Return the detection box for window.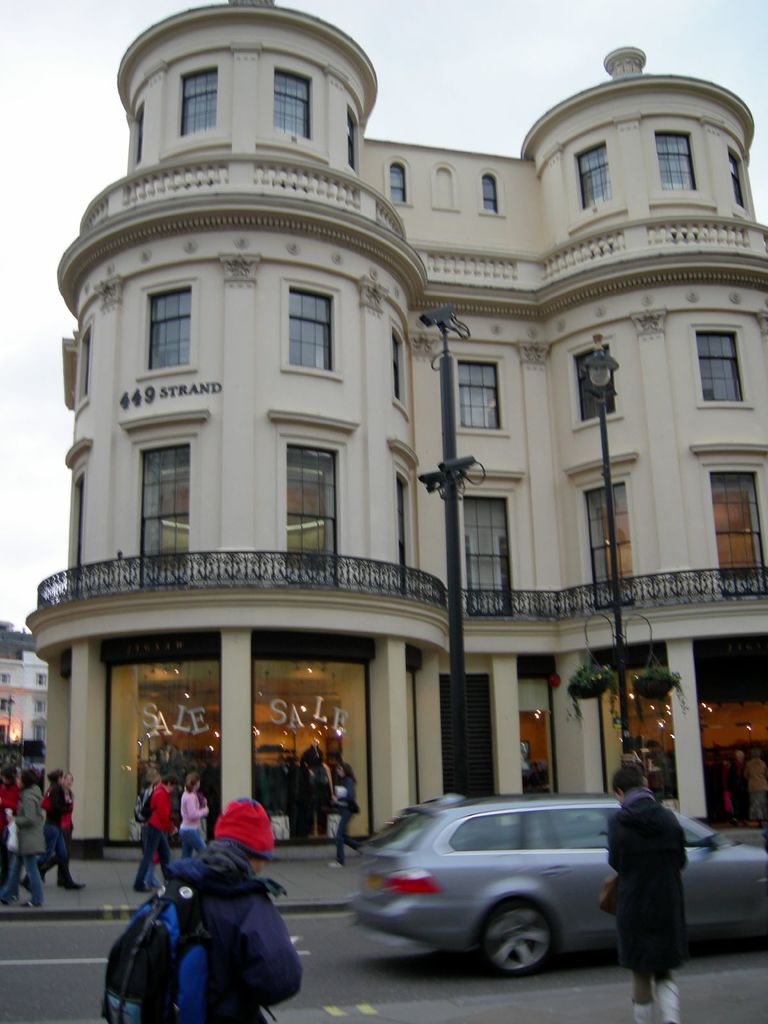
bbox(179, 63, 217, 137).
